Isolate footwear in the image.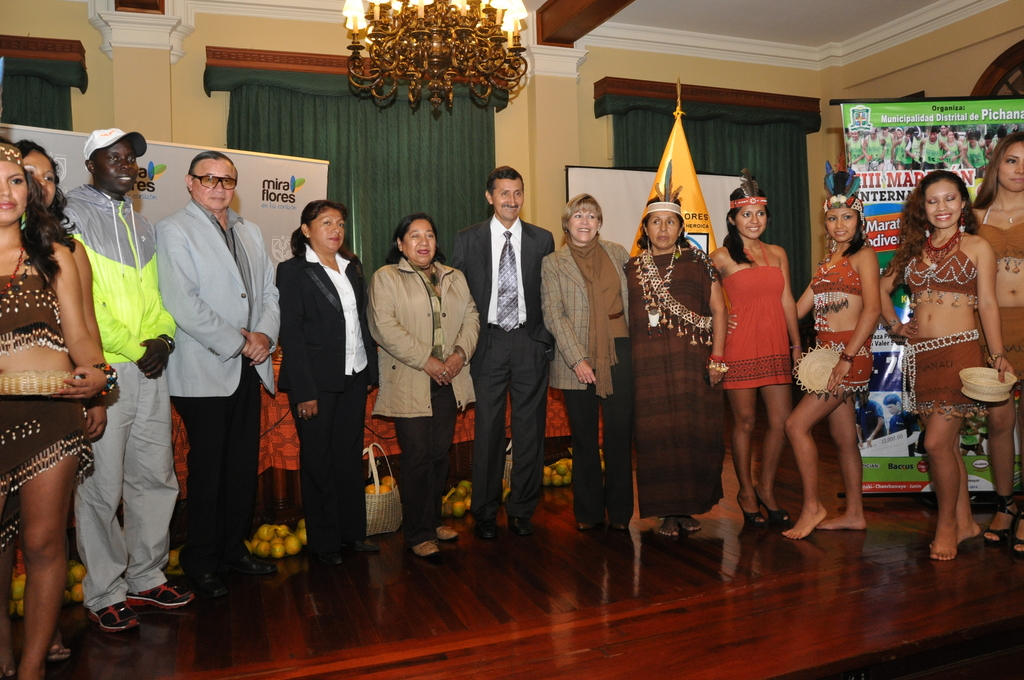
Isolated region: box=[1010, 504, 1023, 549].
